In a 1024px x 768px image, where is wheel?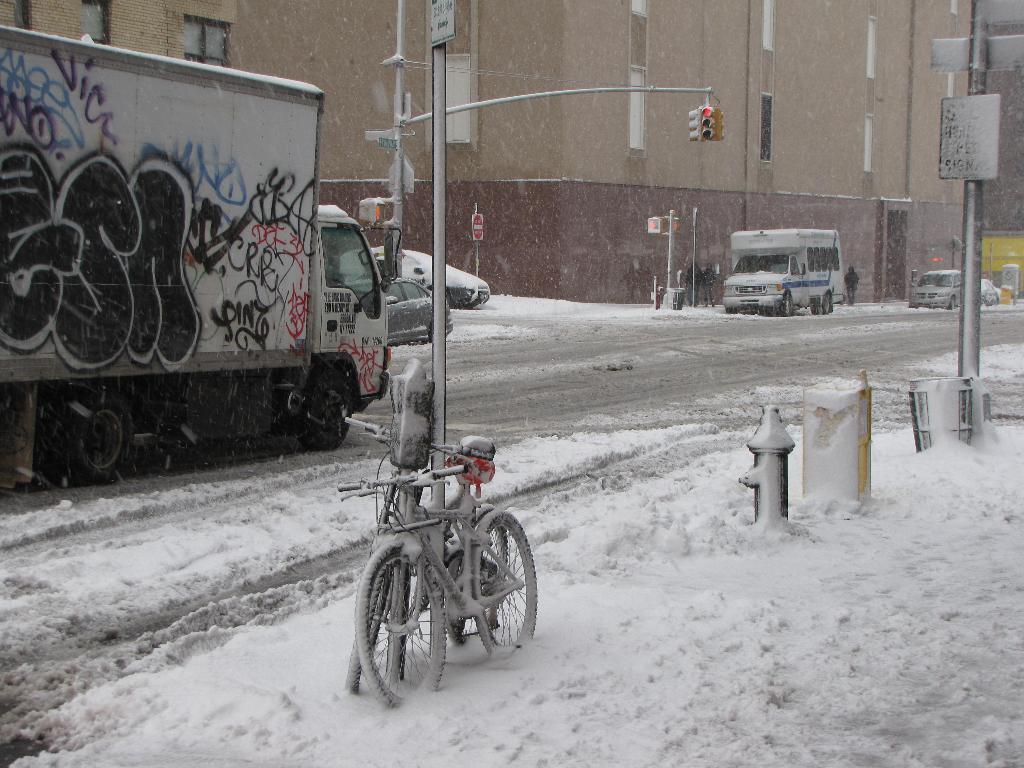
select_region(778, 294, 789, 320).
